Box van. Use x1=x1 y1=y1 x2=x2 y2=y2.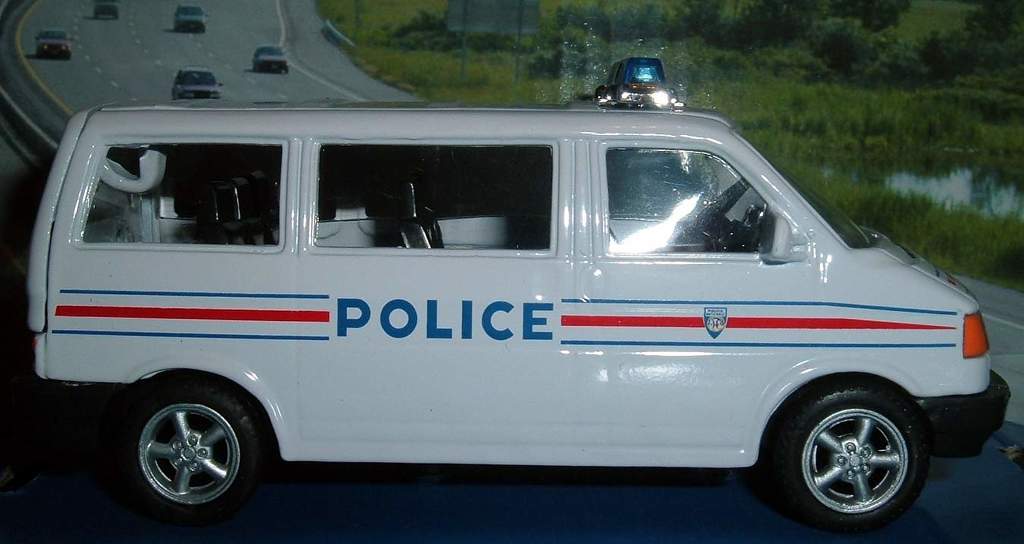
x1=22 y1=53 x2=1011 y2=533.
